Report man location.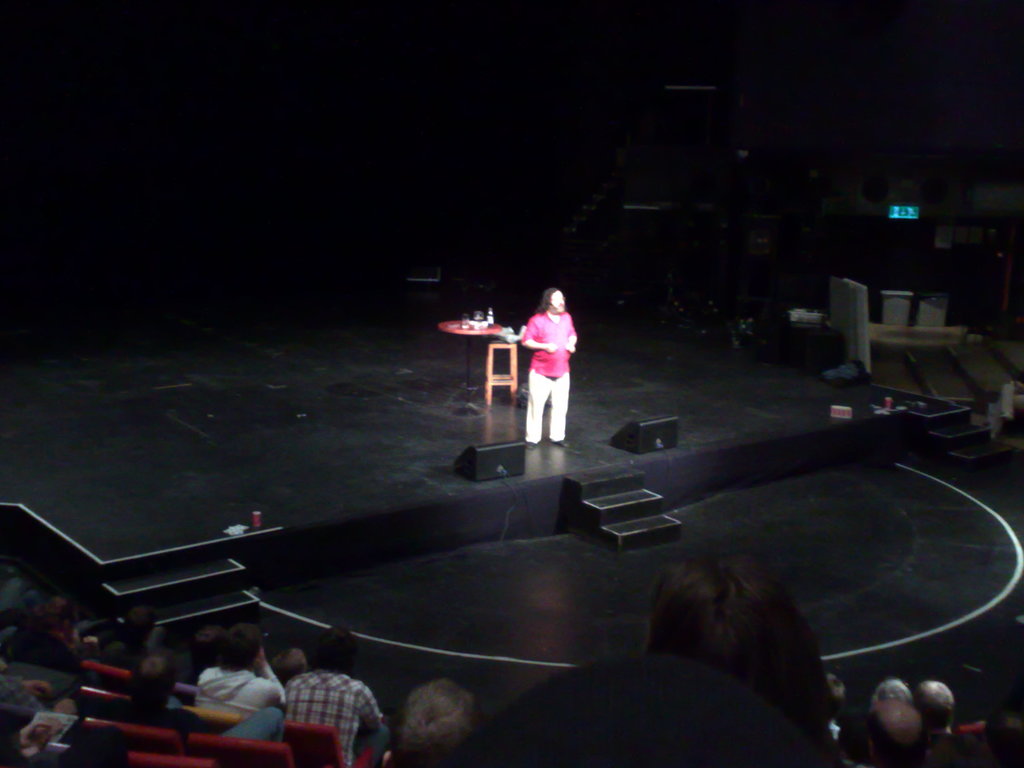
Report: select_region(869, 676, 914, 704).
